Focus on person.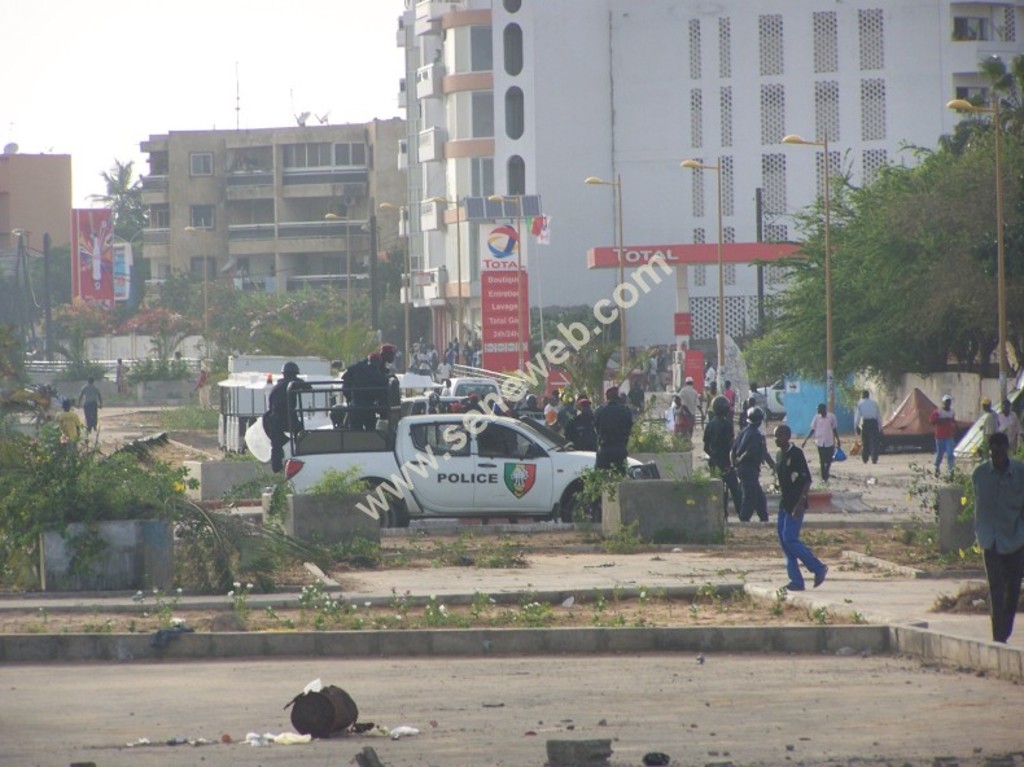
Focused at [x1=970, y1=430, x2=1023, y2=639].
